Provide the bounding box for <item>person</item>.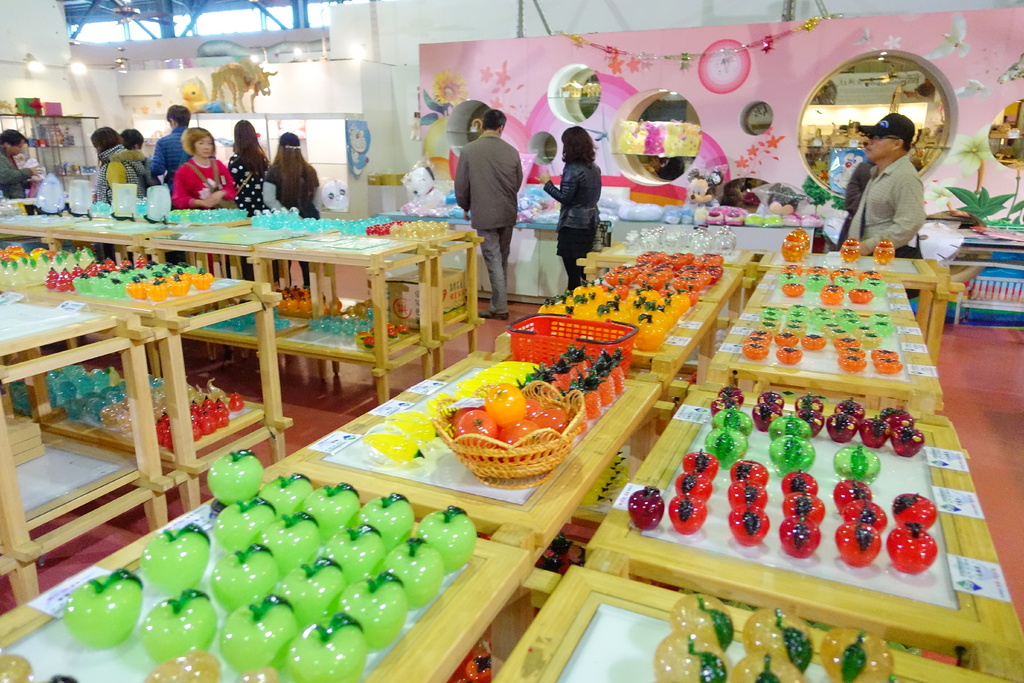
[170, 125, 236, 277].
